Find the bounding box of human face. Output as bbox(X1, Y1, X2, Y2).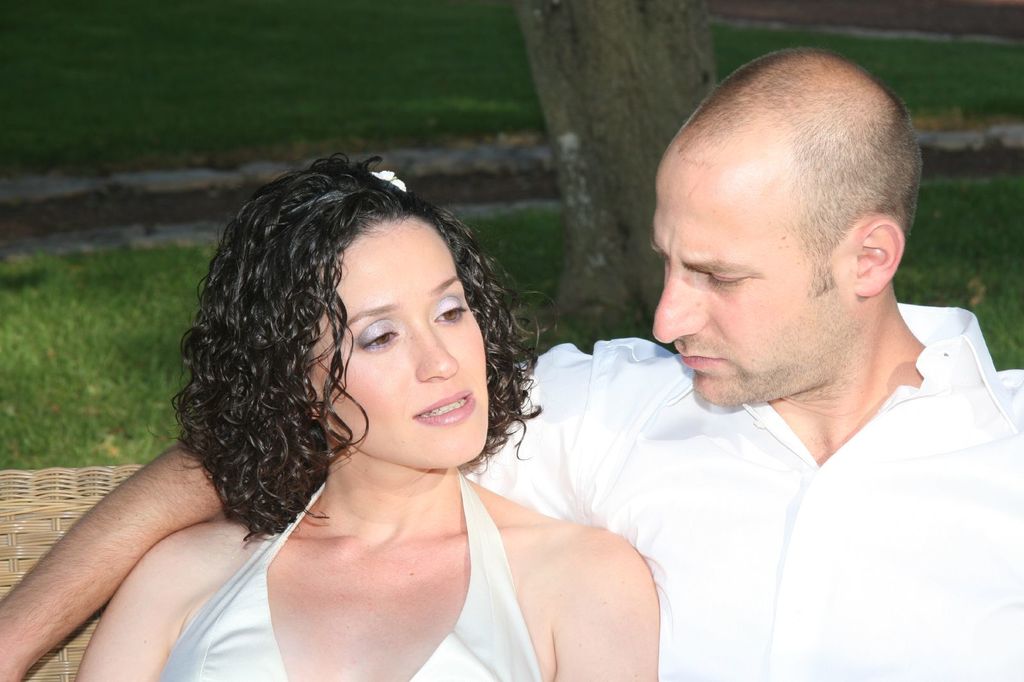
bbox(312, 227, 483, 461).
